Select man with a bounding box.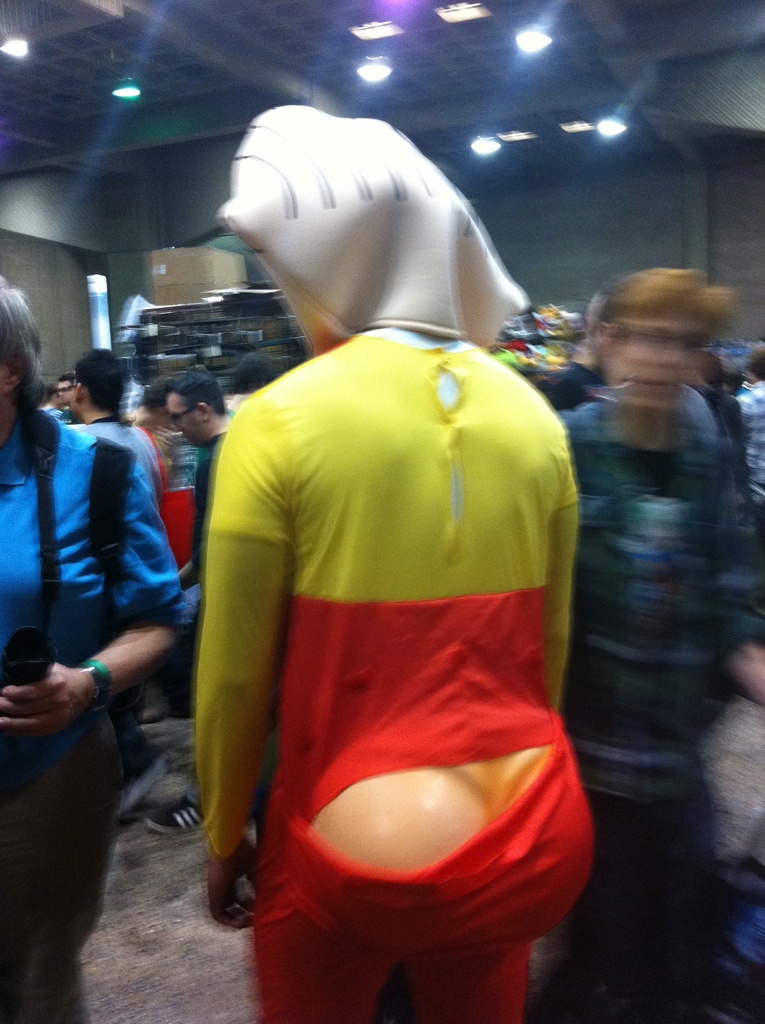
(left=165, top=372, right=251, bottom=627).
